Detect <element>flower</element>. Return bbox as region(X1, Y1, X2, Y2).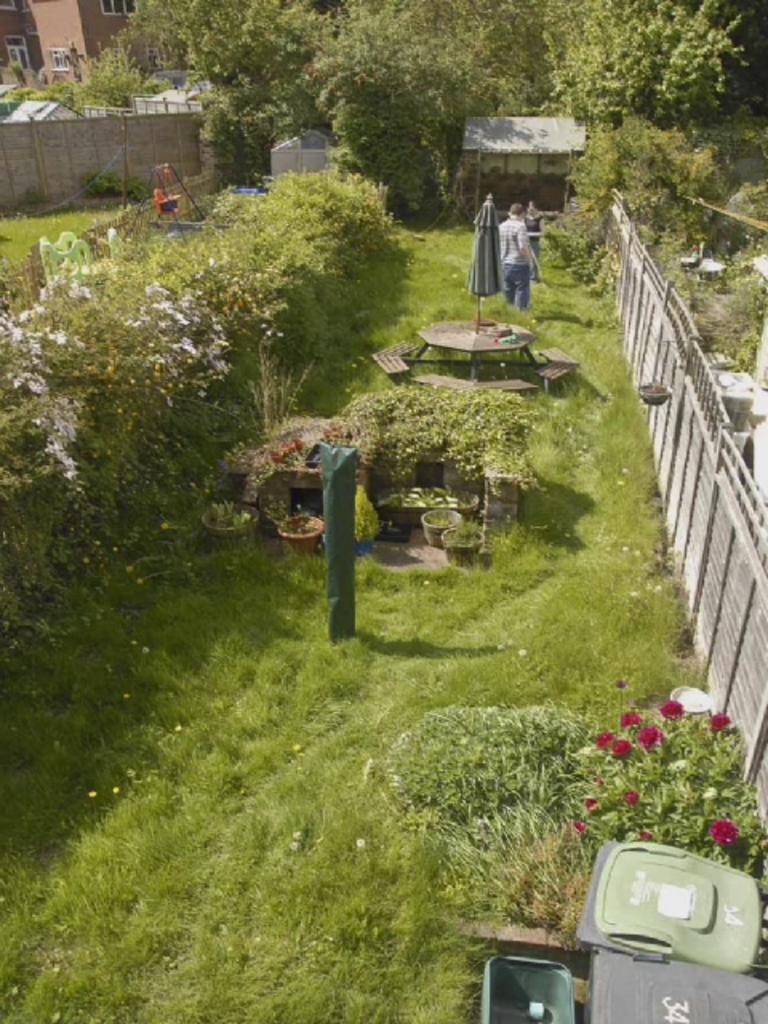
region(626, 789, 642, 800).
